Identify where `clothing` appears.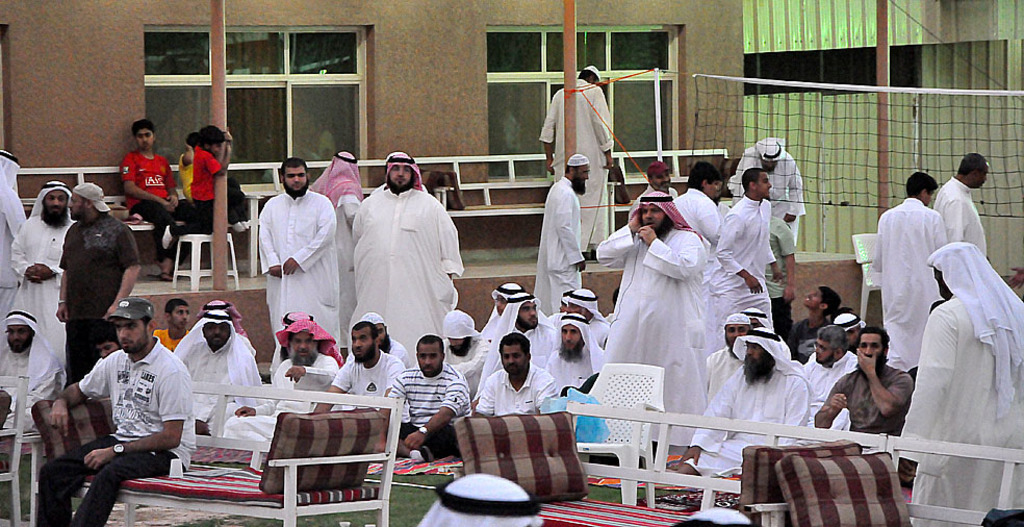
Appears at left=896, top=234, right=1023, bottom=526.
